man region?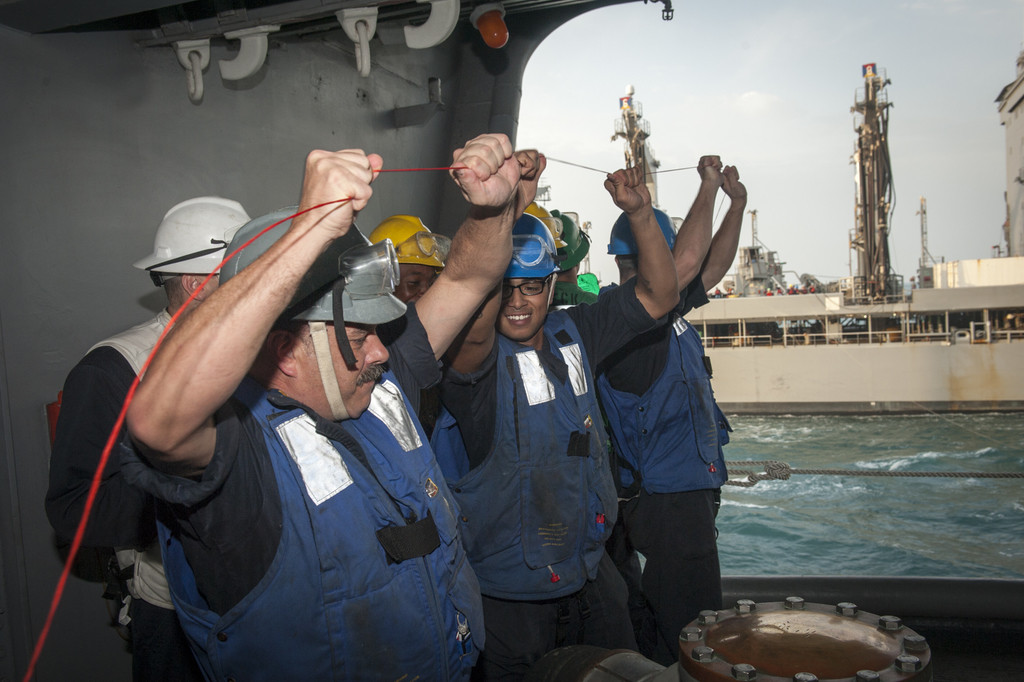
crop(368, 144, 547, 309)
